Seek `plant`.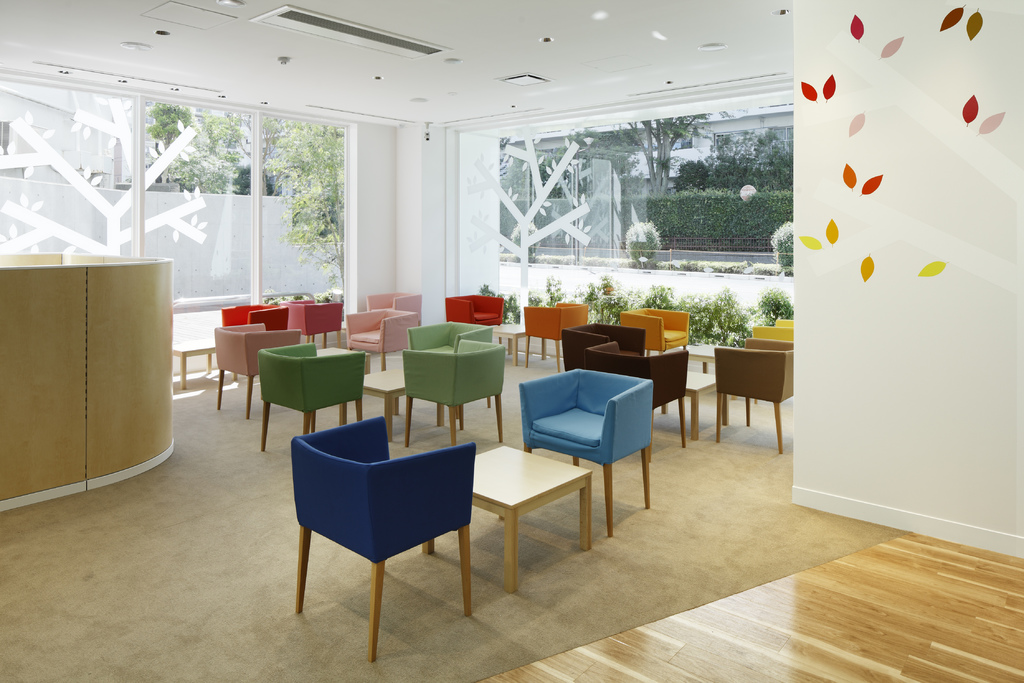
bbox(642, 124, 803, 247).
